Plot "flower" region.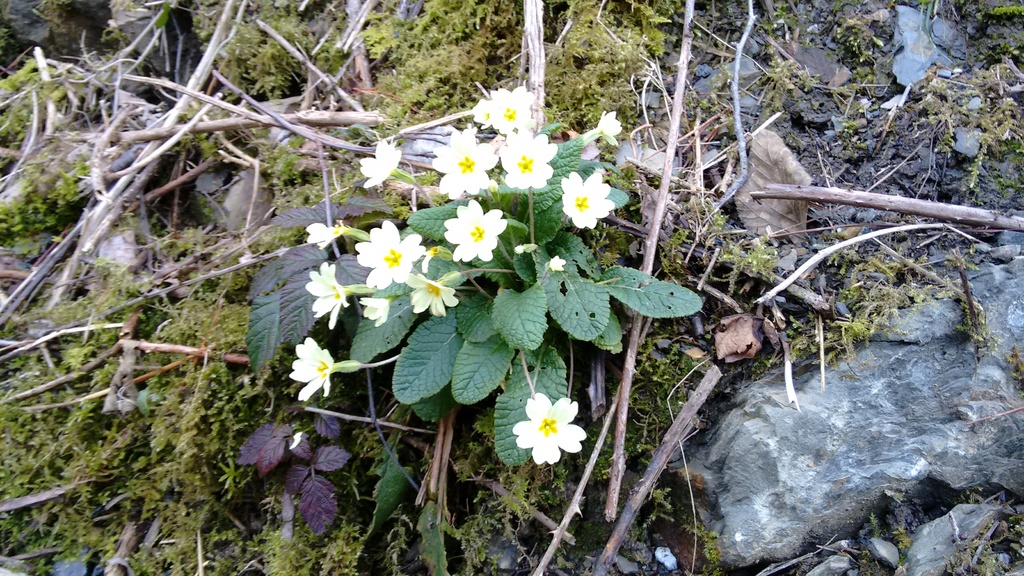
Plotted at (408, 267, 459, 316).
